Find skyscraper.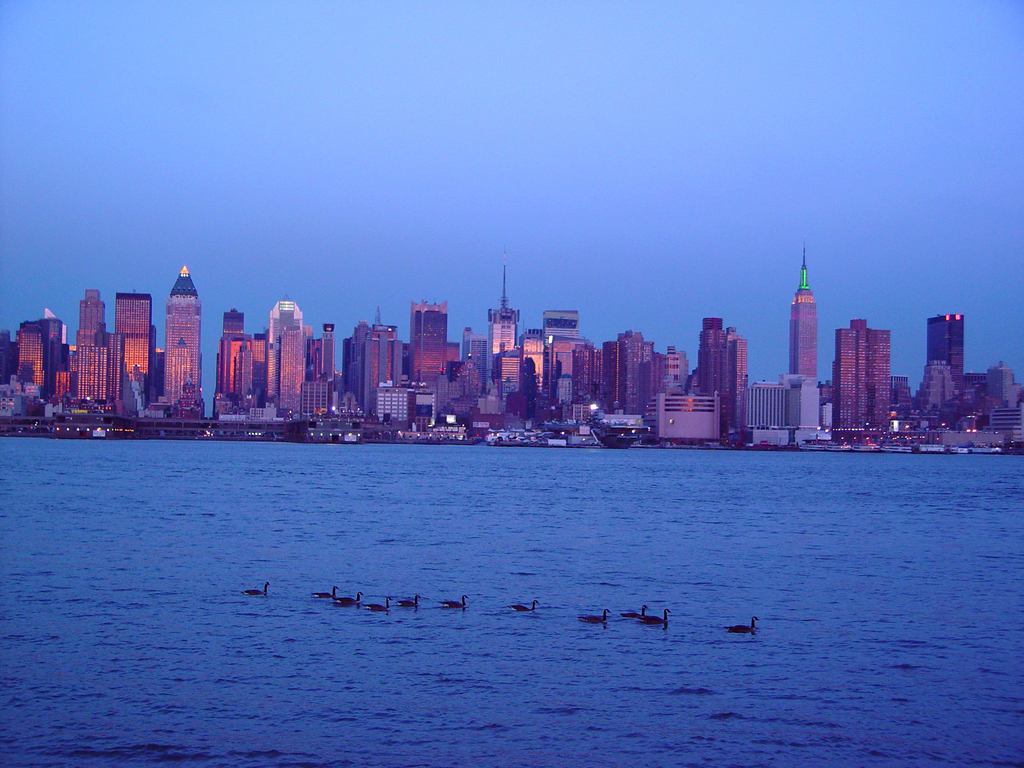
<box>783,245,819,387</box>.
